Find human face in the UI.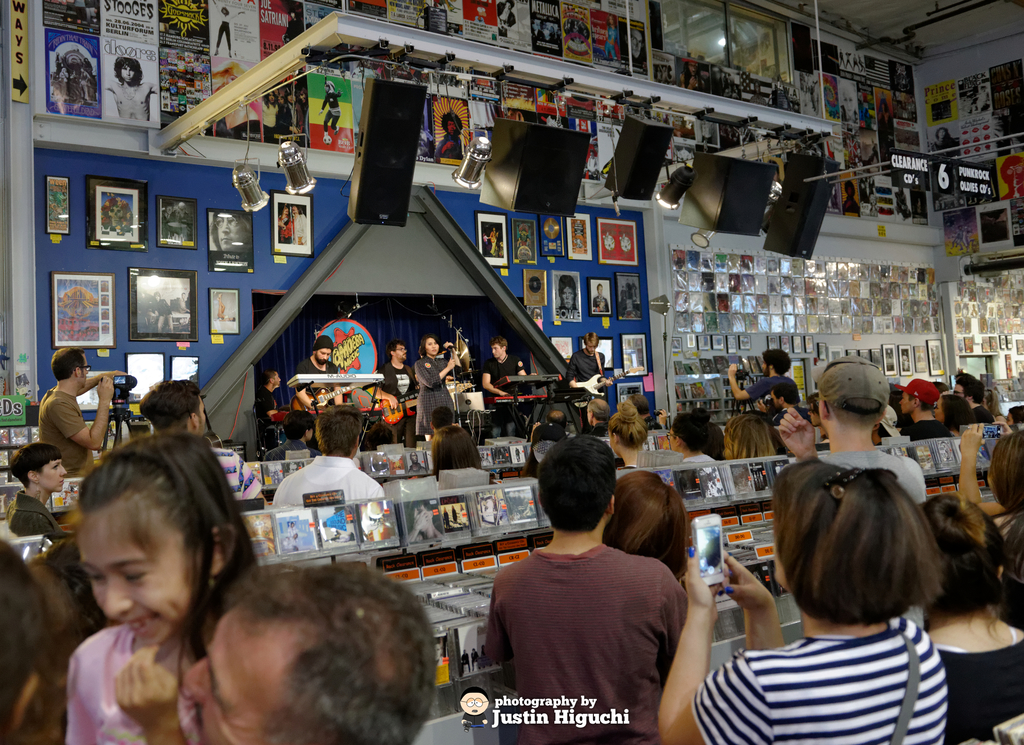
UI element at {"x1": 630, "y1": 29, "x2": 641, "y2": 58}.
